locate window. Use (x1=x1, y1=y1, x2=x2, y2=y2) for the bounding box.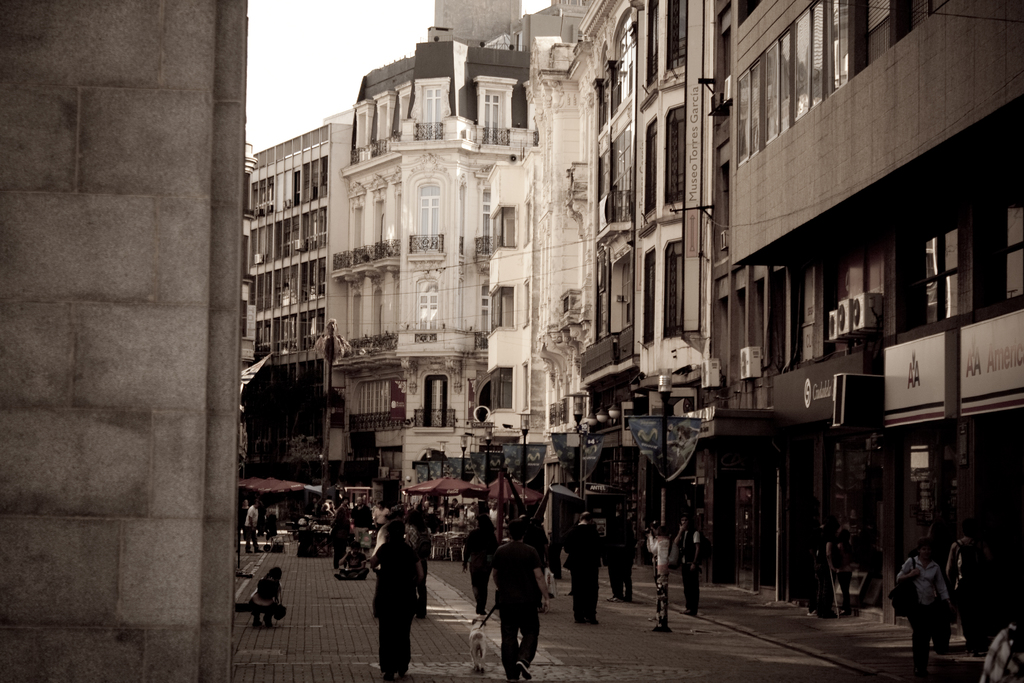
(x1=735, y1=0, x2=828, y2=162).
